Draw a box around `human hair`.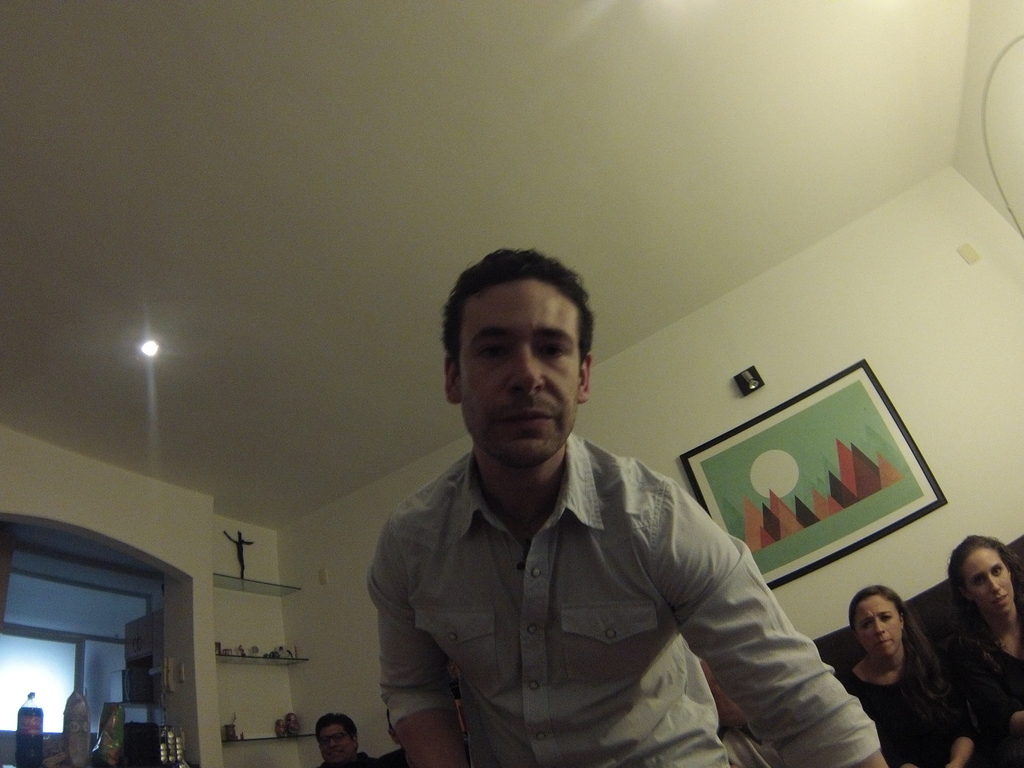
box(317, 707, 358, 740).
